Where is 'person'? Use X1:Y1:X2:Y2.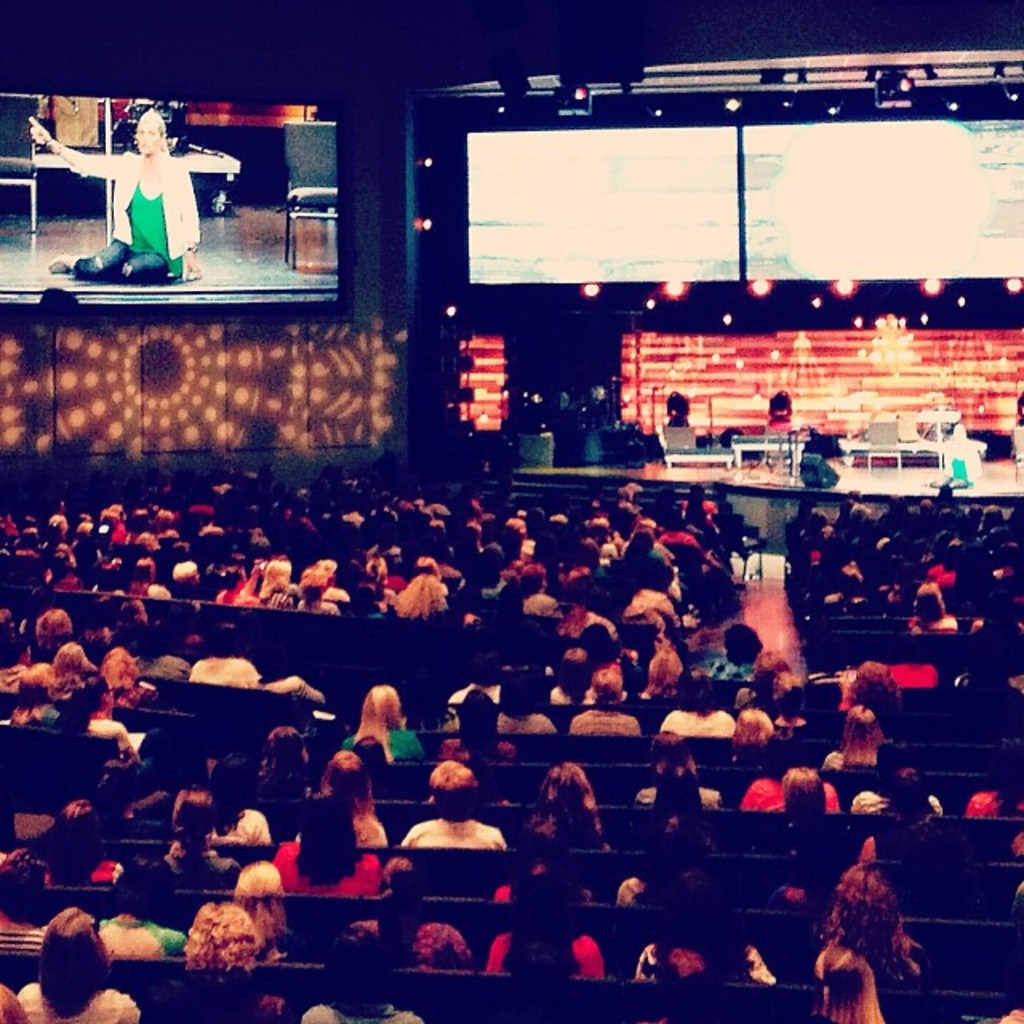
102:646:155:710.
